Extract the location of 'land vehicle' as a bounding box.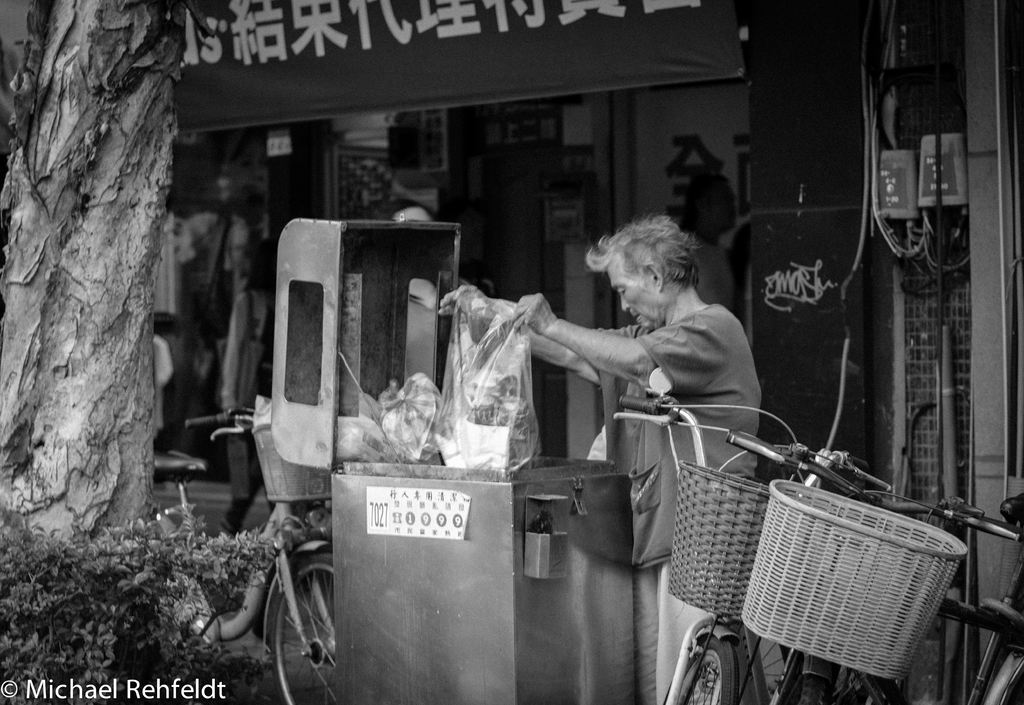
147 403 334 704.
